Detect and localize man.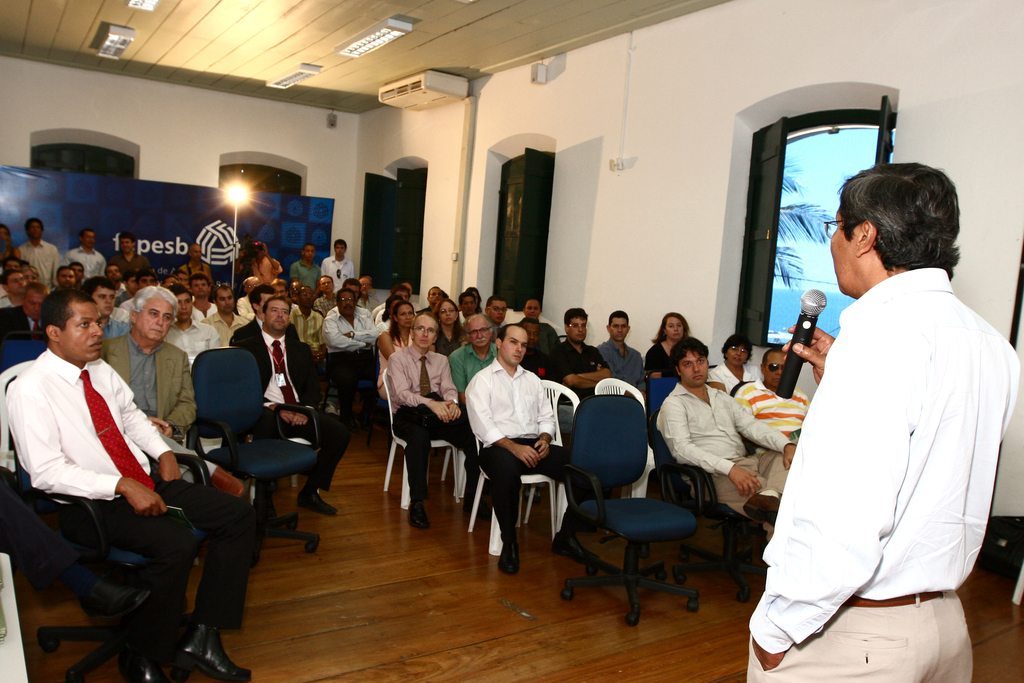
Localized at rect(422, 284, 445, 320).
